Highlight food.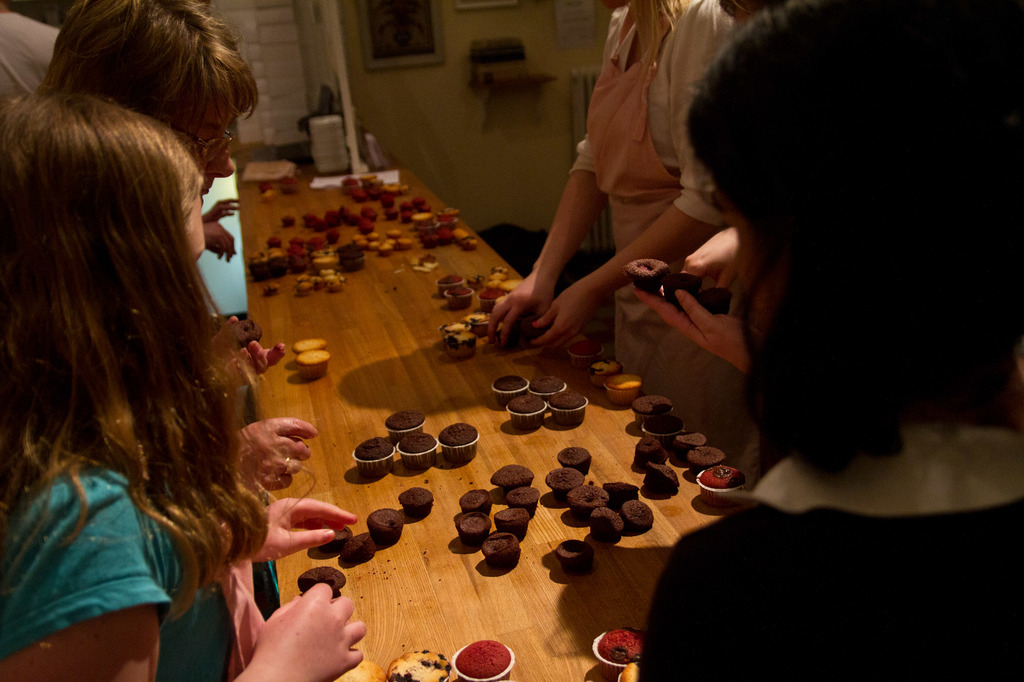
Highlighted region: [243, 173, 477, 297].
